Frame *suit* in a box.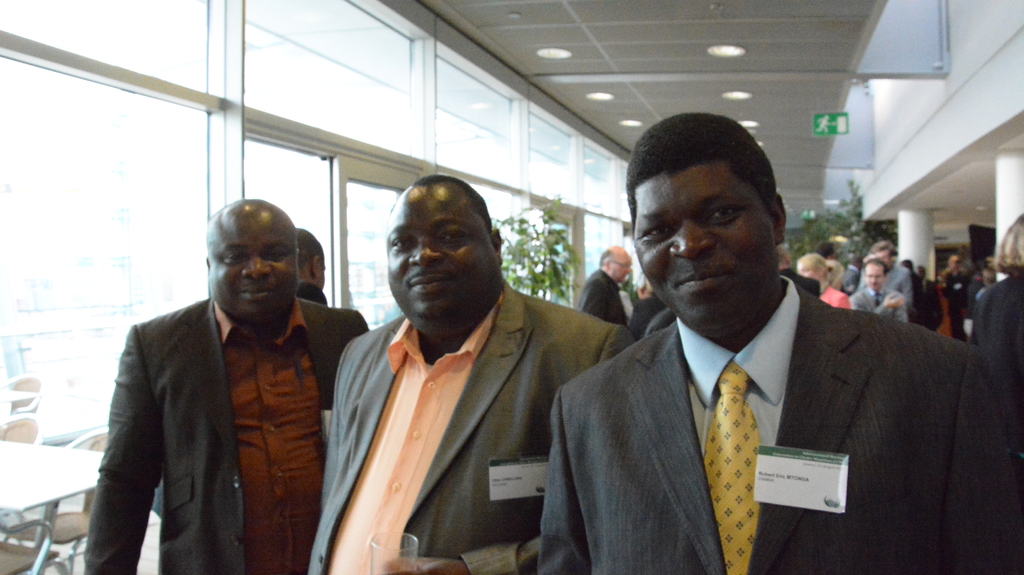
307:277:634:574.
